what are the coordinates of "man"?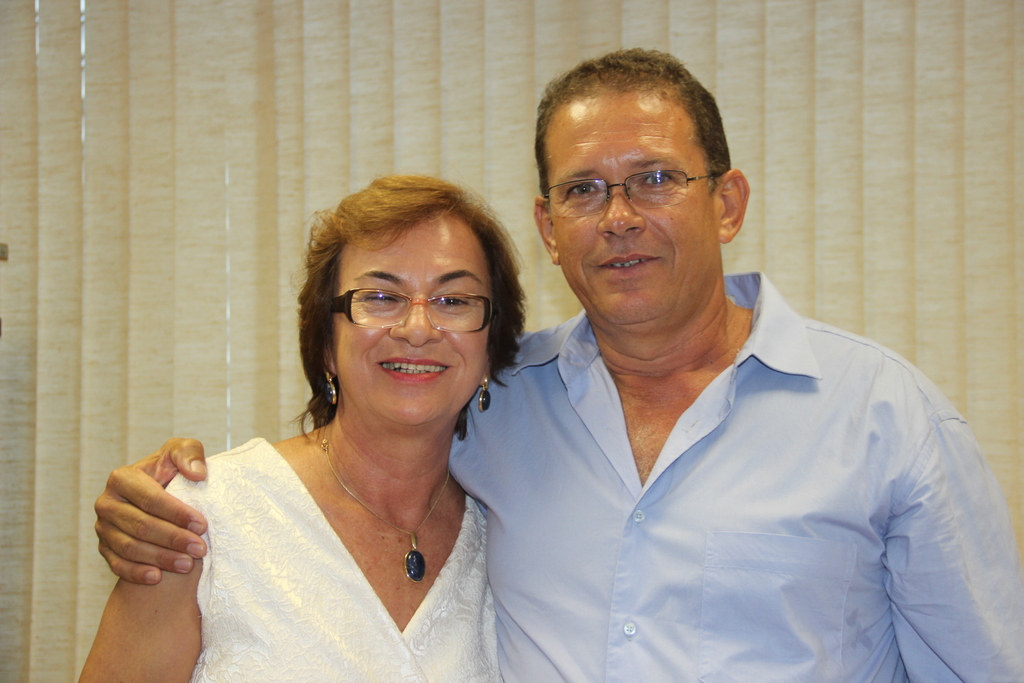
{"left": 92, "top": 47, "right": 1023, "bottom": 682}.
